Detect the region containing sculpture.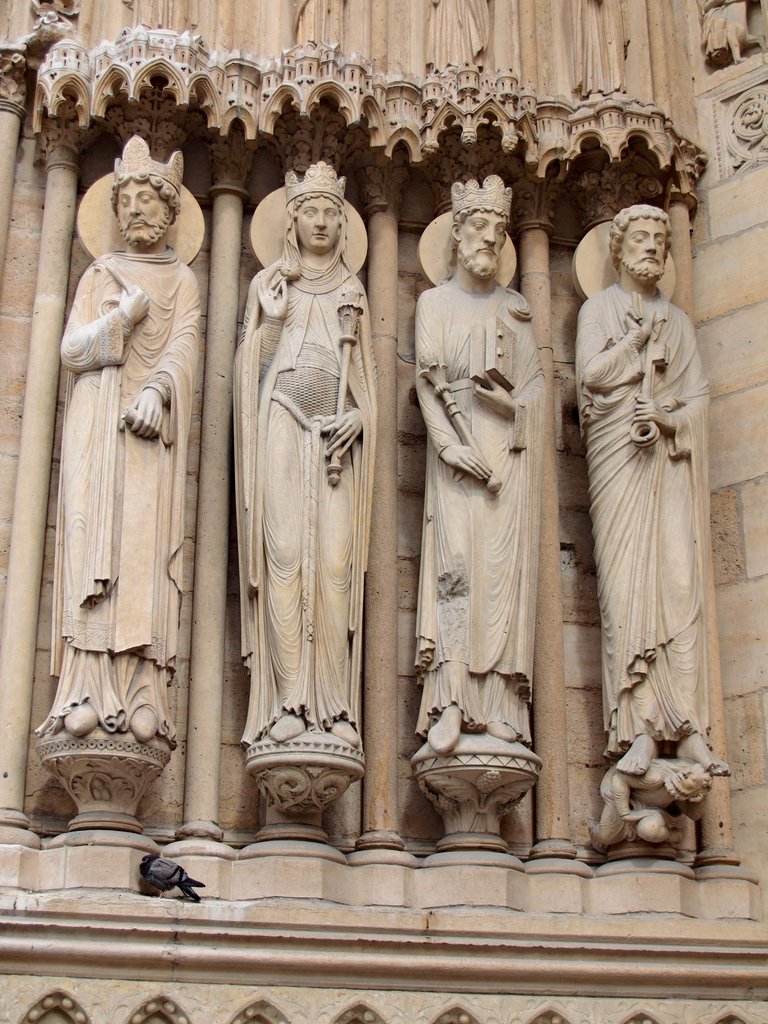
(237, 156, 371, 736).
